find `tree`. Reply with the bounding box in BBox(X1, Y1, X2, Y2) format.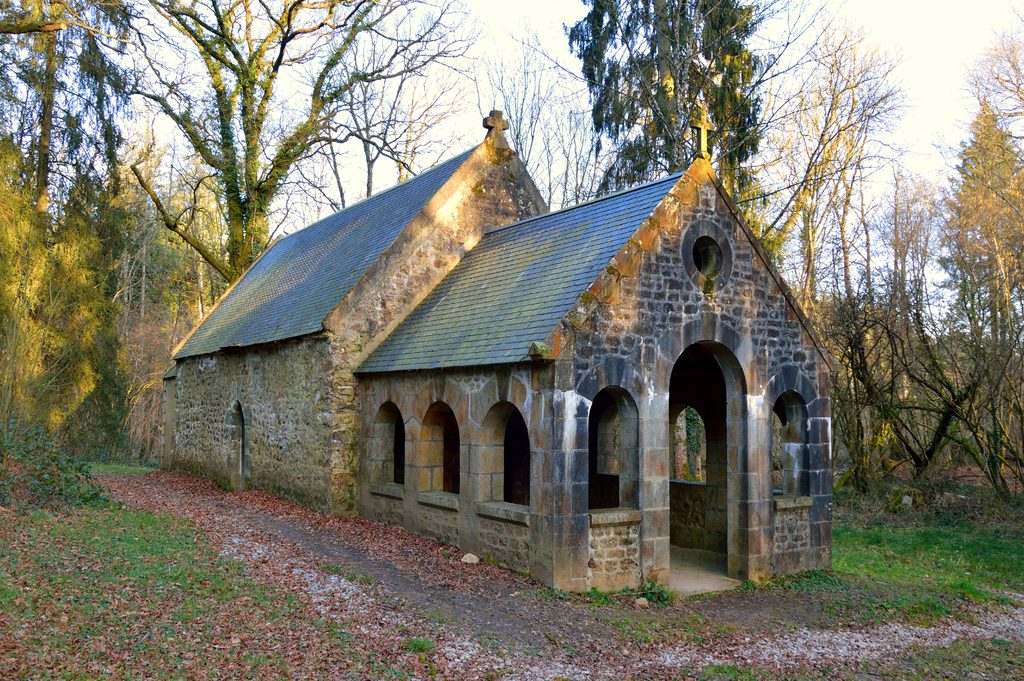
BBox(0, 0, 159, 245).
